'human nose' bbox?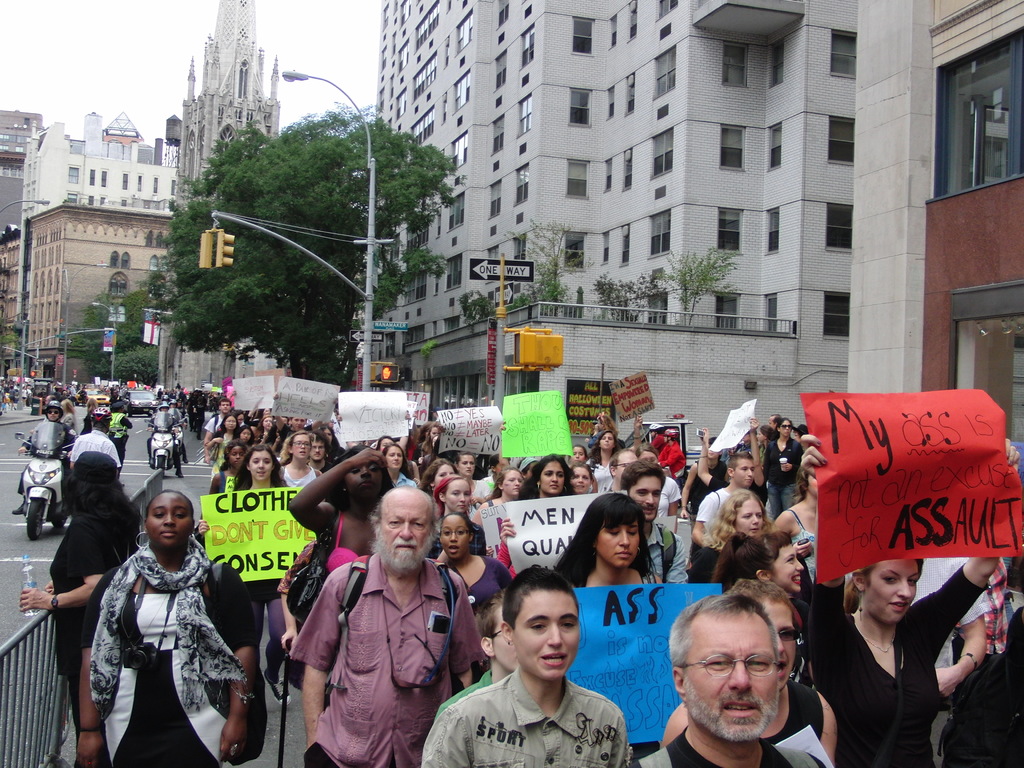
[449, 532, 457, 545]
